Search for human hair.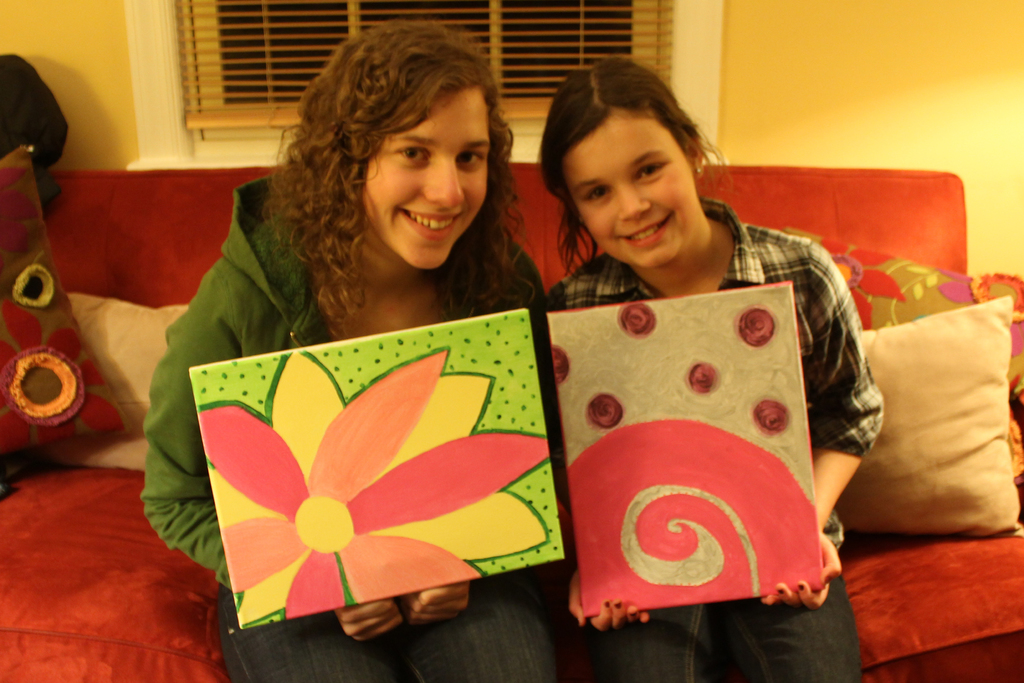
Found at {"x1": 538, "y1": 53, "x2": 730, "y2": 273}.
